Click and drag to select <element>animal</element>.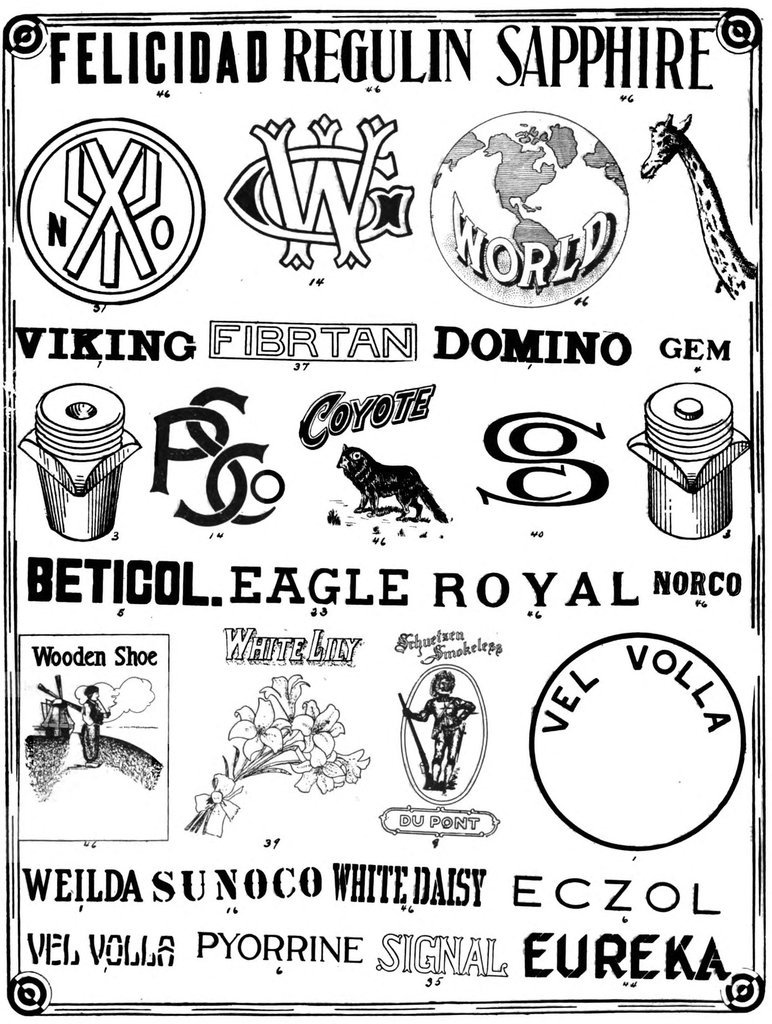
Selection: (x1=334, y1=440, x2=458, y2=529).
